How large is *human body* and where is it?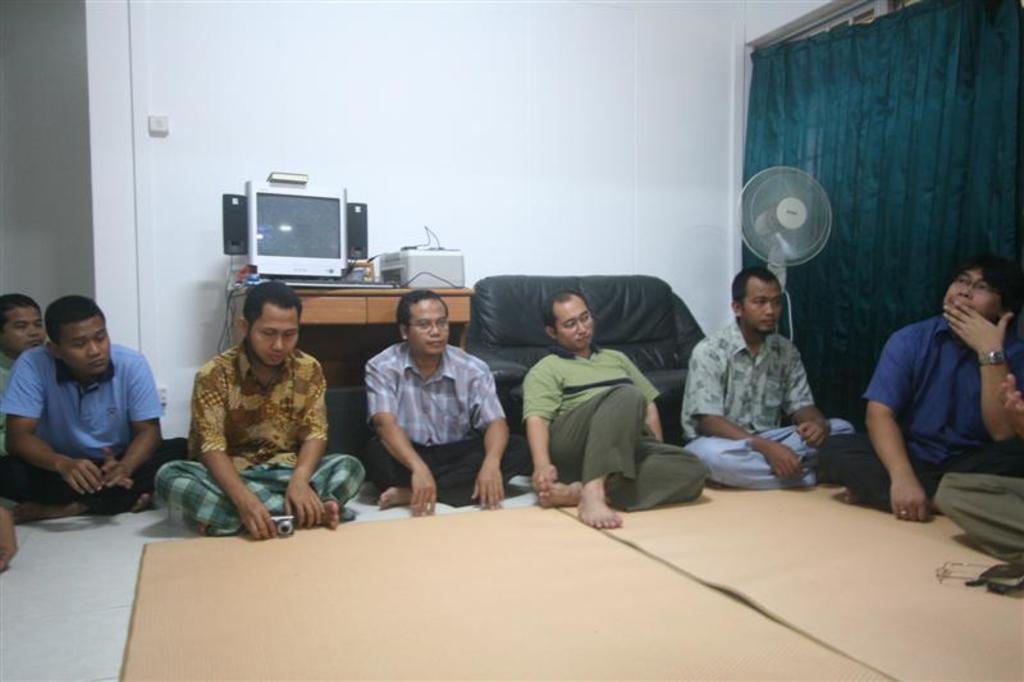
Bounding box: <bbox>364, 337, 524, 509</bbox>.
